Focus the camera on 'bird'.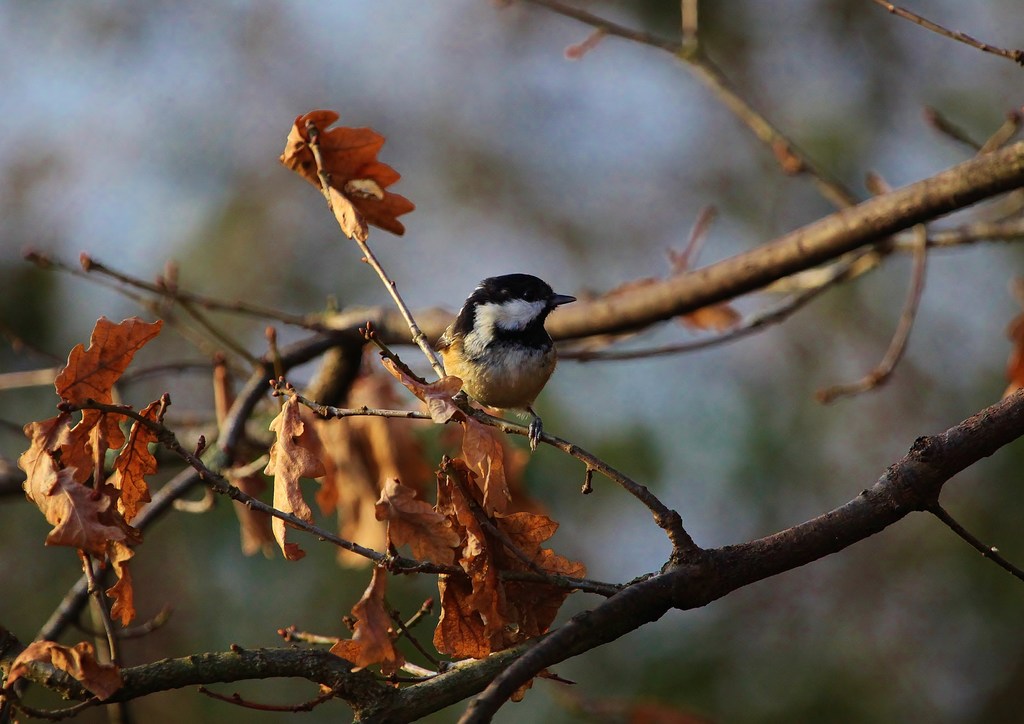
Focus region: {"x1": 414, "y1": 268, "x2": 585, "y2": 462}.
